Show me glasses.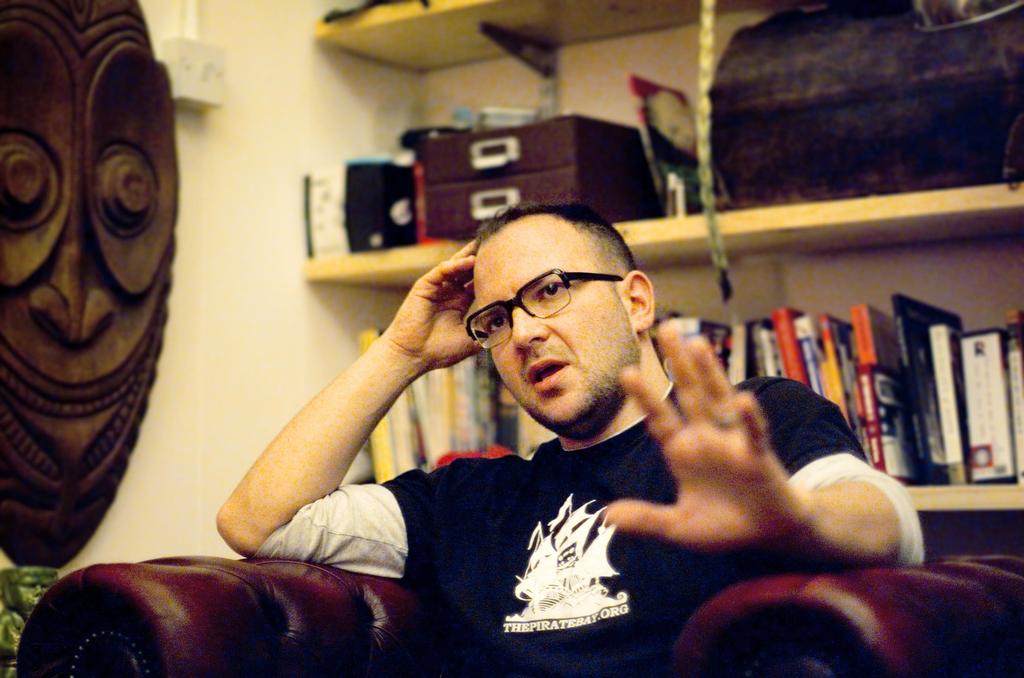
glasses is here: [464,265,639,343].
